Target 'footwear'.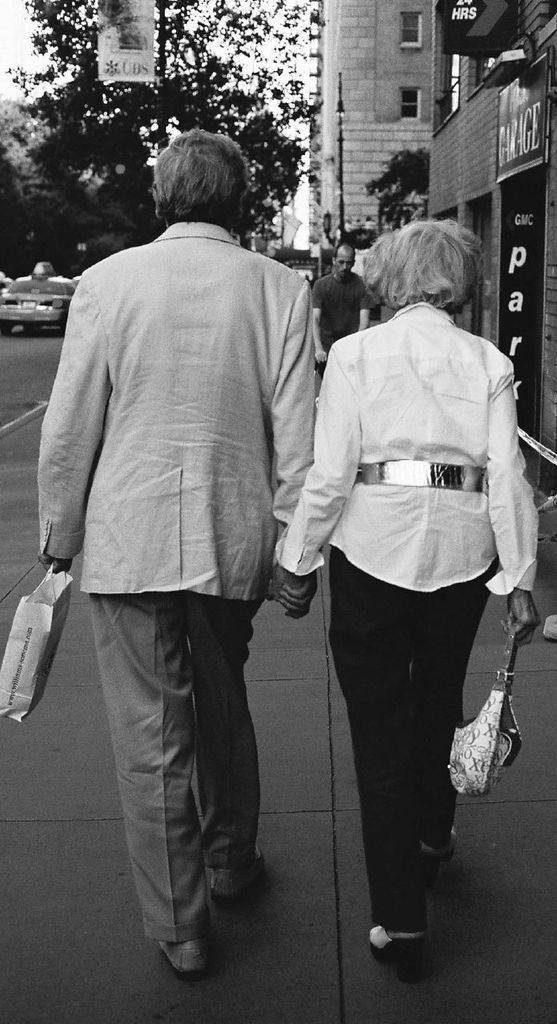
Target region: bbox=(358, 920, 429, 970).
